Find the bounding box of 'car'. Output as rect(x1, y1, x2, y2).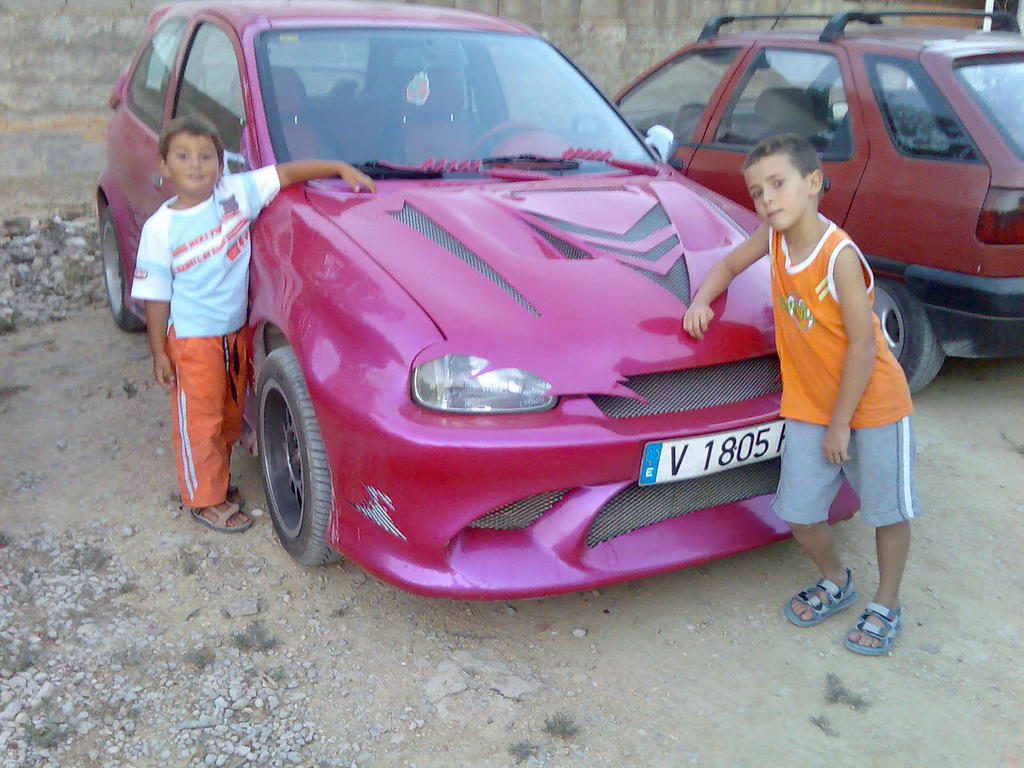
rect(580, 7, 1023, 397).
